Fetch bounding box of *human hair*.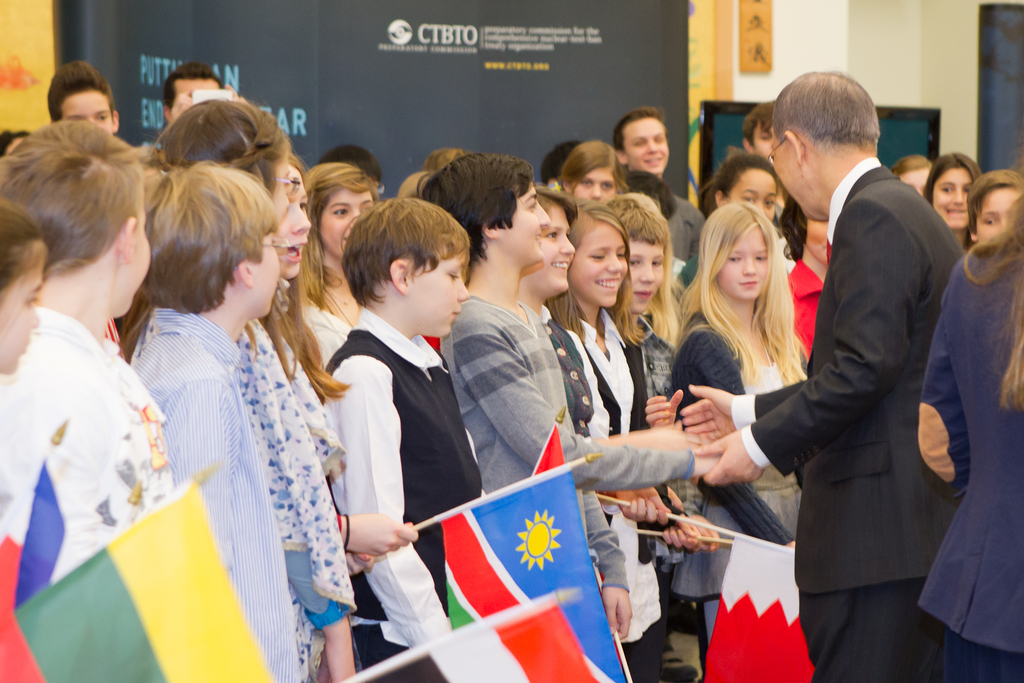
Bbox: locate(46, 60, 117, 125).
